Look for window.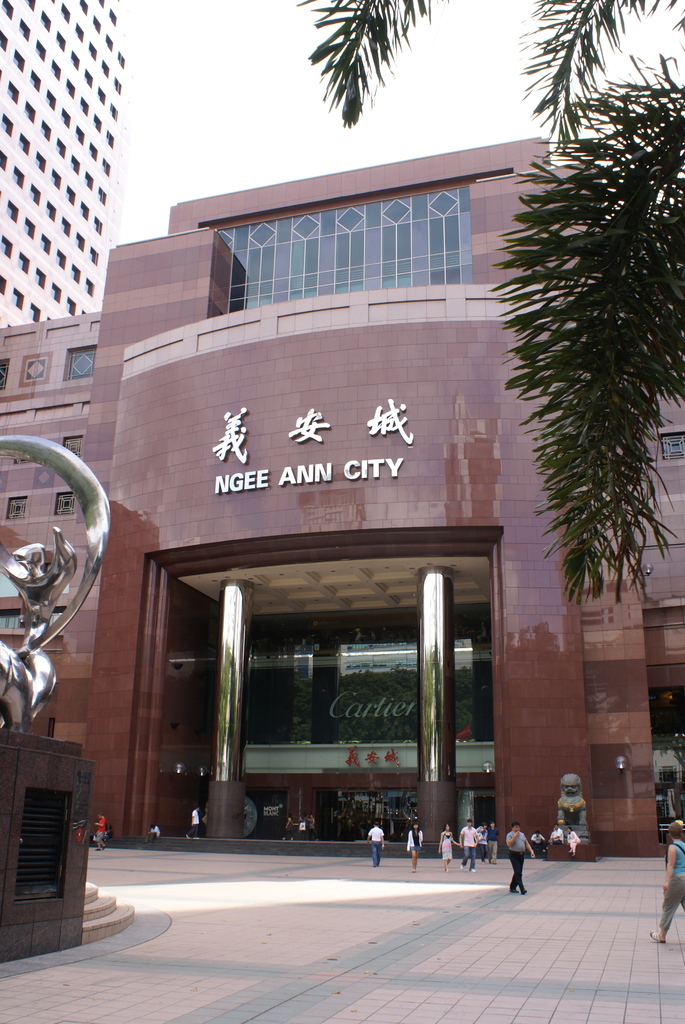
Found: BBox(90, 15, 105, 36).
